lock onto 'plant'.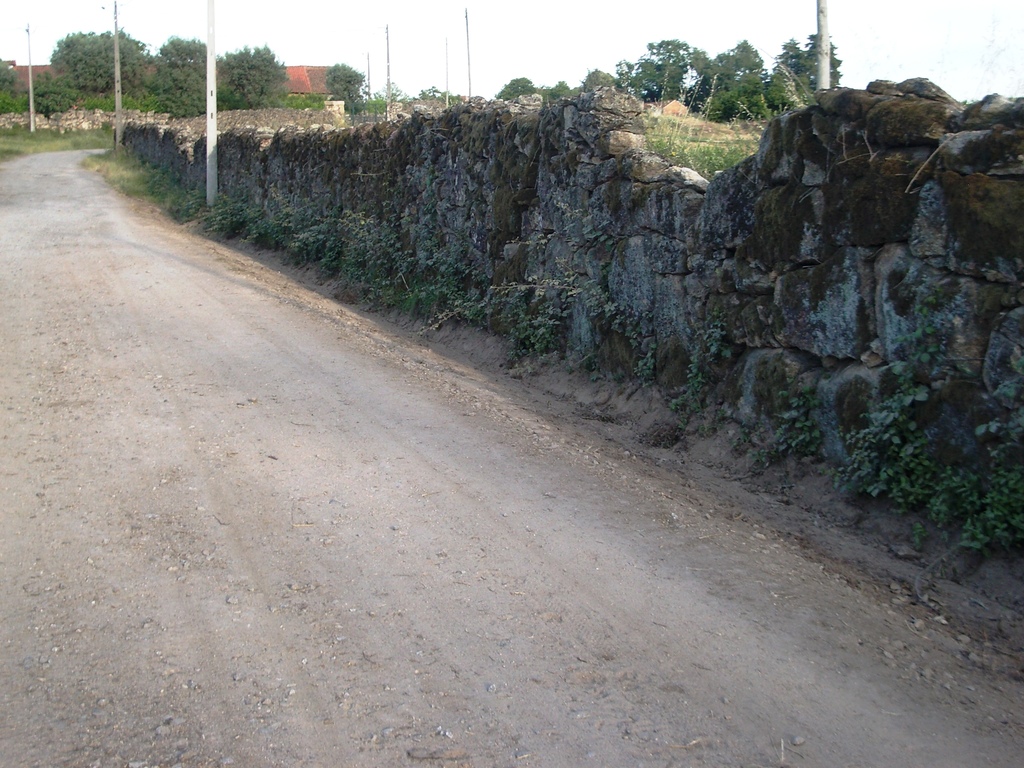
Locked: [668,325,743,424].
